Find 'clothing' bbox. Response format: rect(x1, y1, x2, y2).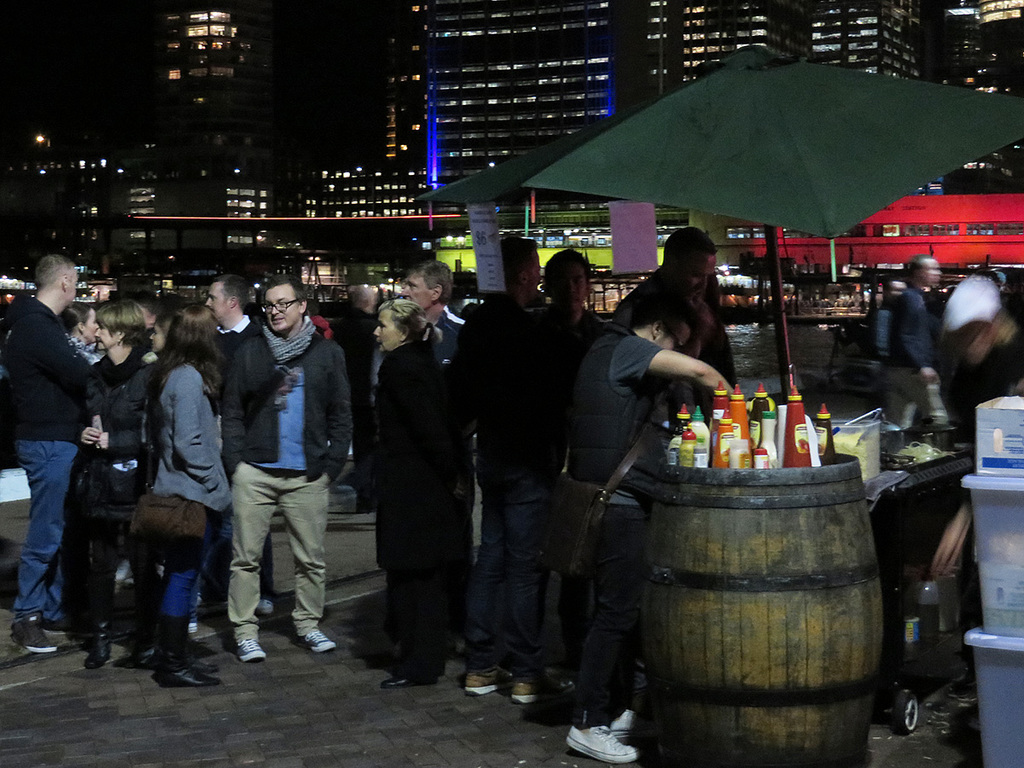
rect(91, 519, 149, 637).
